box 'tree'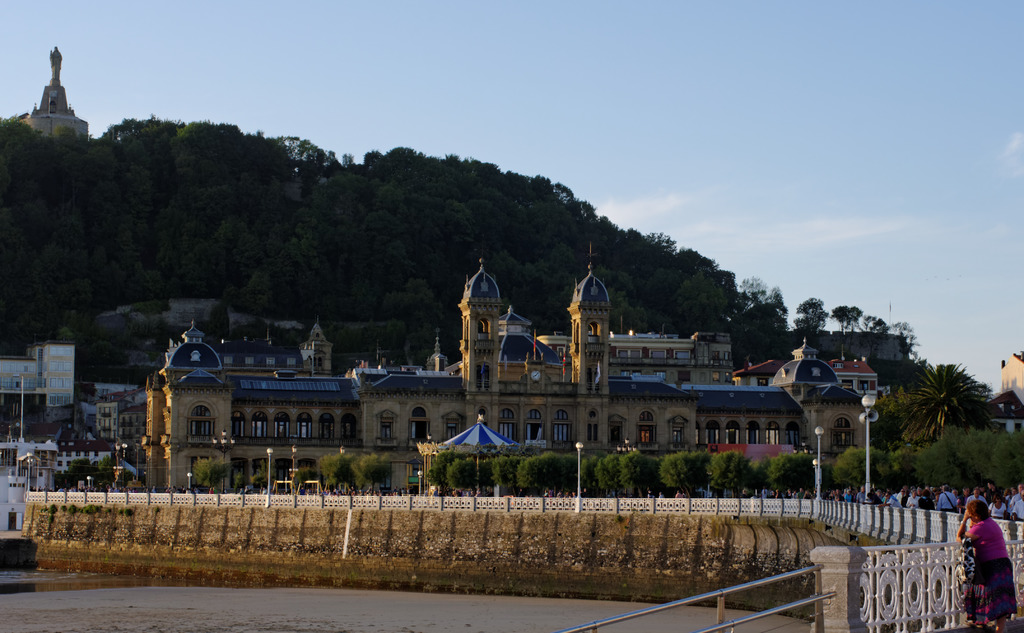
[796, 289, 829, 343]
